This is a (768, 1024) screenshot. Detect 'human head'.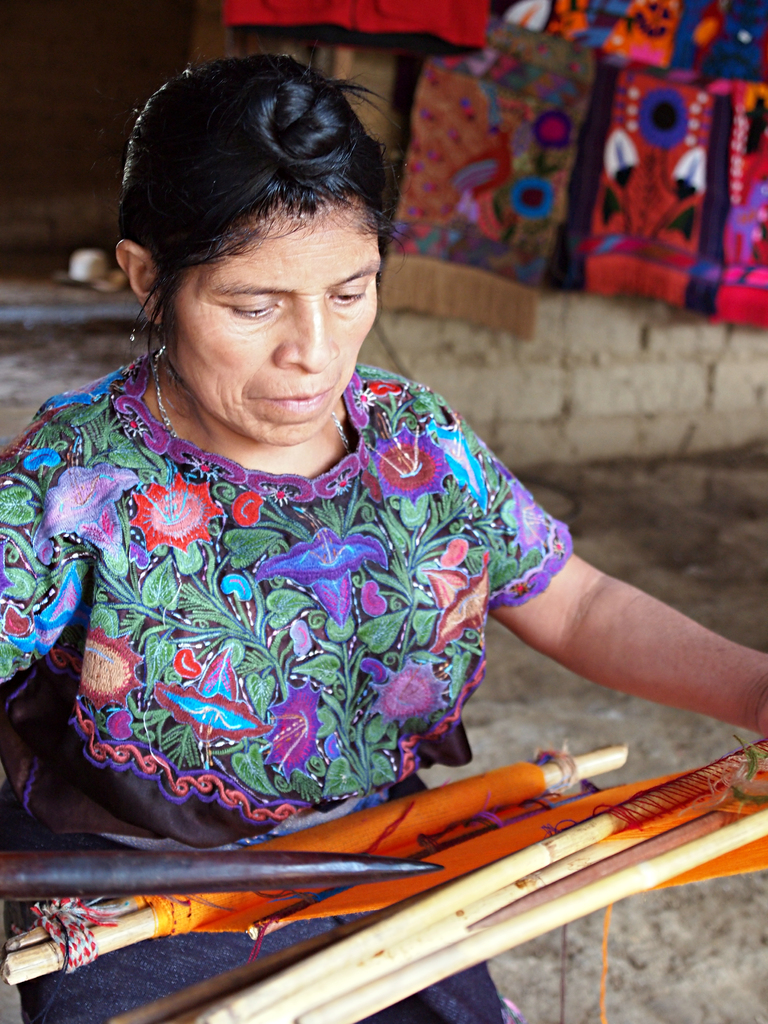
118, 57, 398, 438.
